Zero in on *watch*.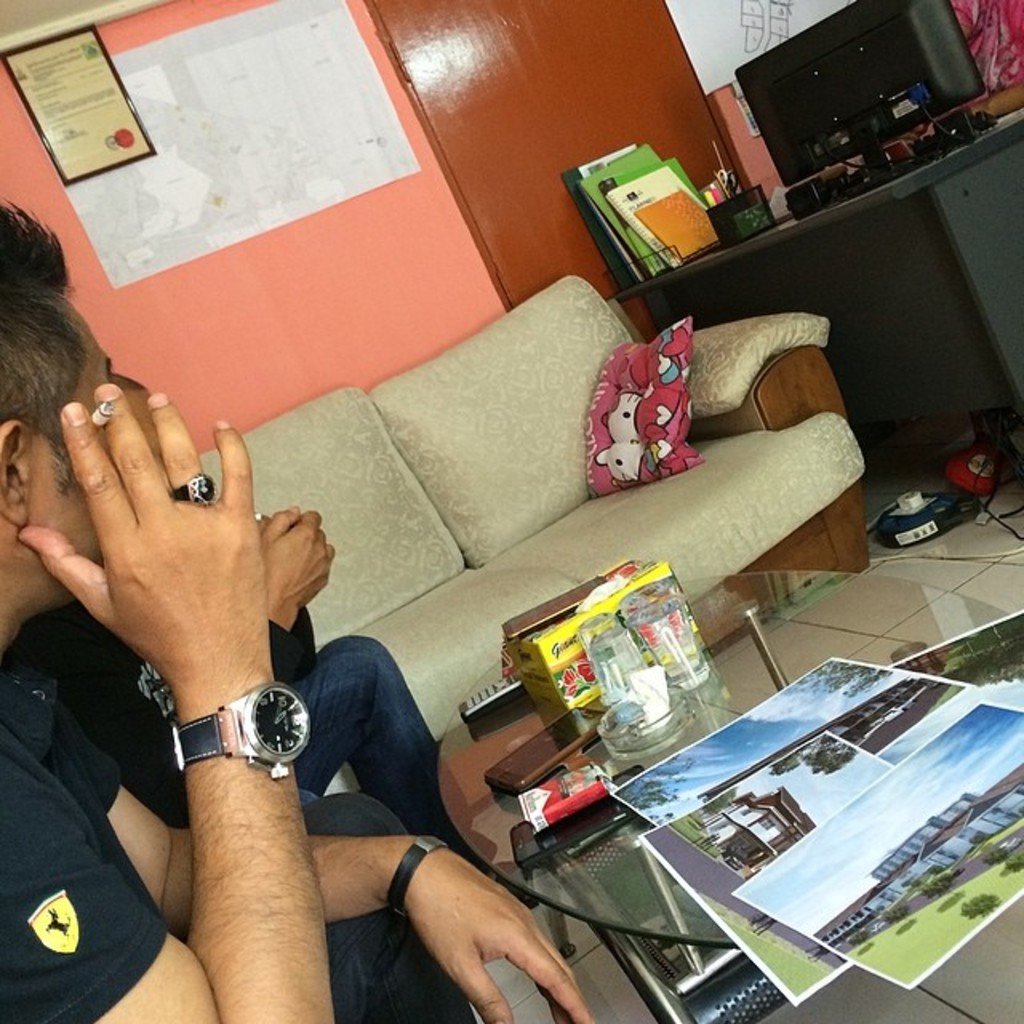
Zeroed in: 168:677:314:784.
